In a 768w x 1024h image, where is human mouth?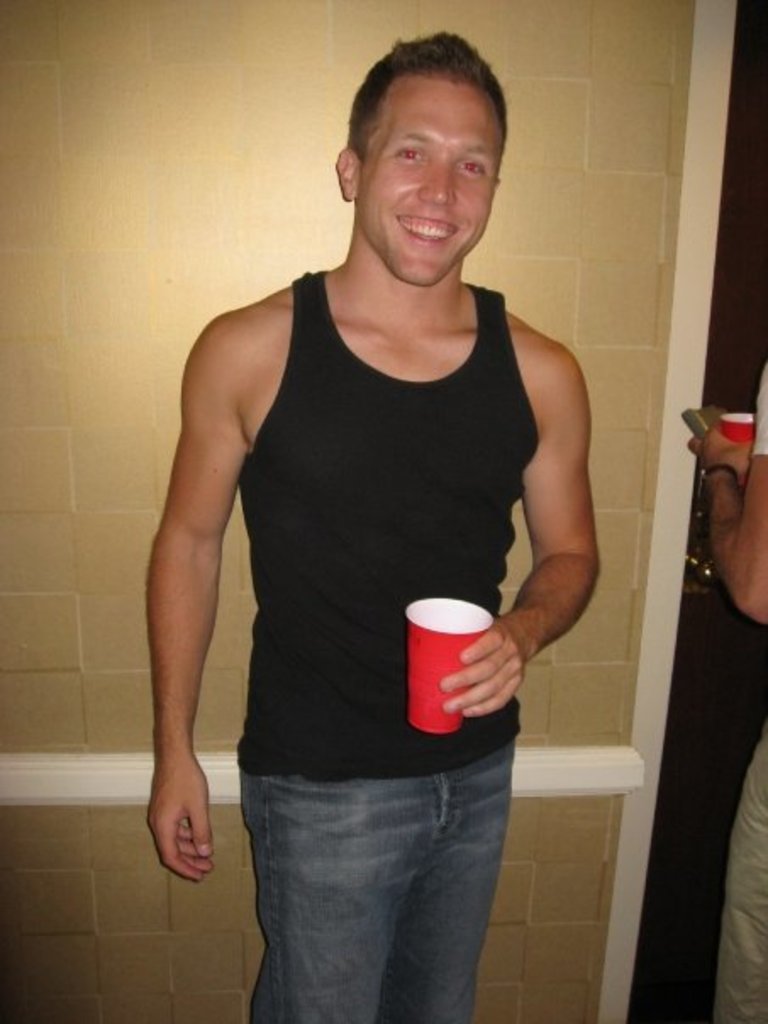
Rect(387, 207, 465, 253).
